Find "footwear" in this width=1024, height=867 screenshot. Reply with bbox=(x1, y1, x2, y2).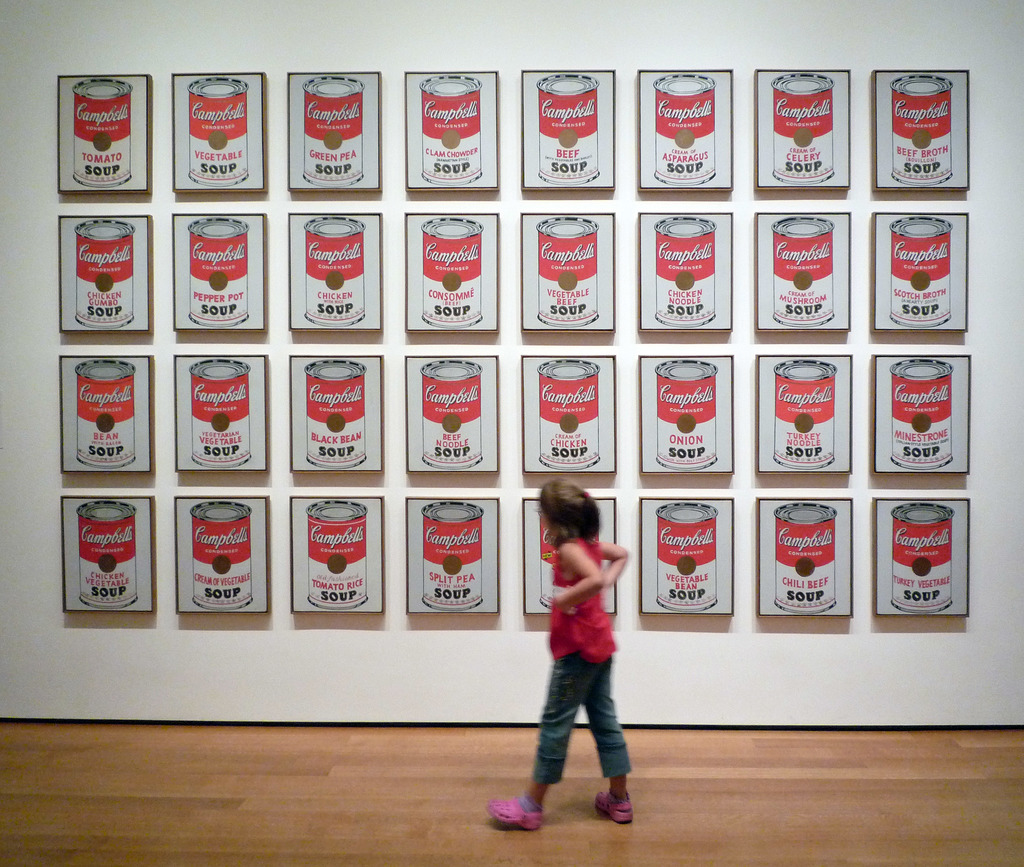
bbox=(493, 803, 540, 831).
